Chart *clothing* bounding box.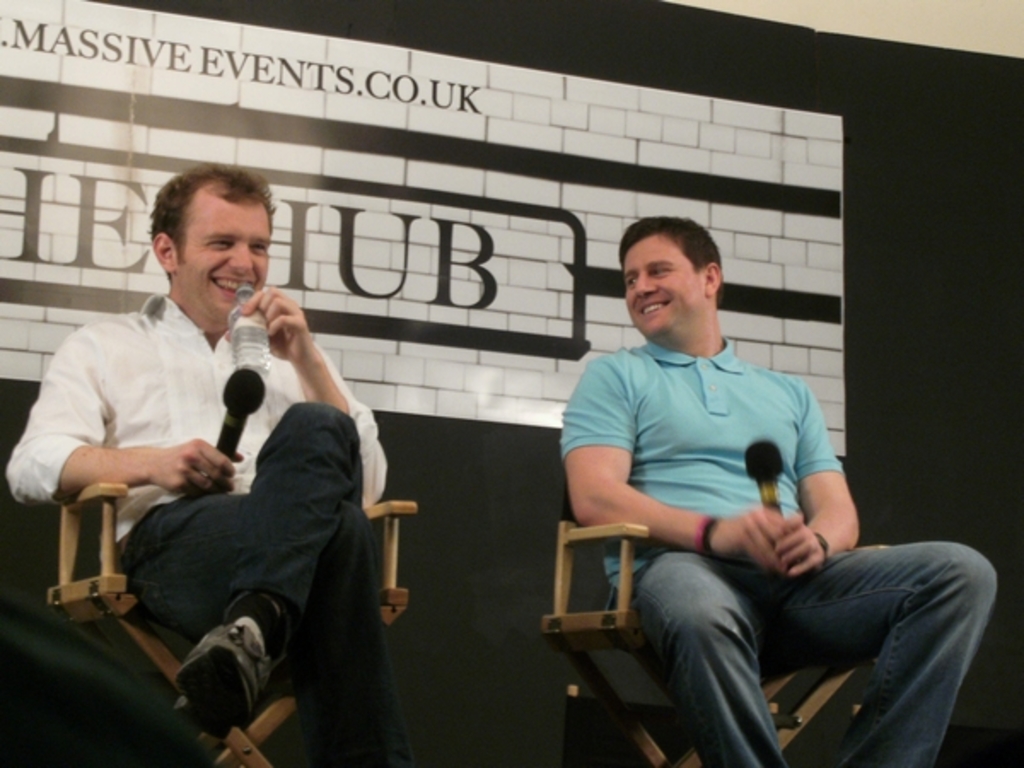
Charted: 32 246 379 679.
